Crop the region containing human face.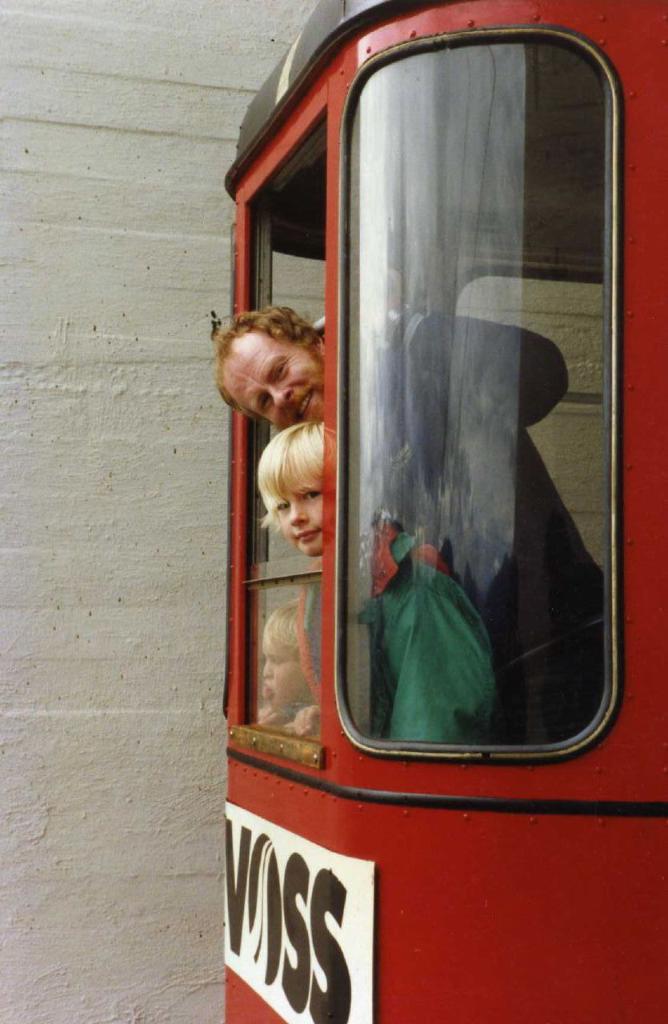
Crop region: region(271, 462, 326, 556).
